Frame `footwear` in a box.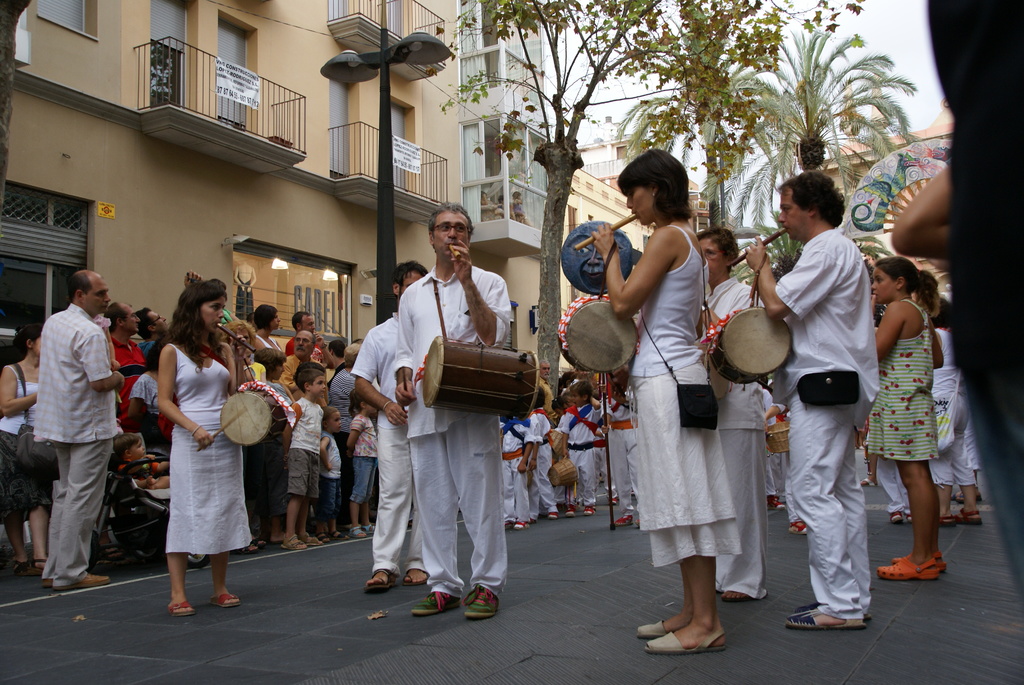
<box>547,510,557,517</box>.
